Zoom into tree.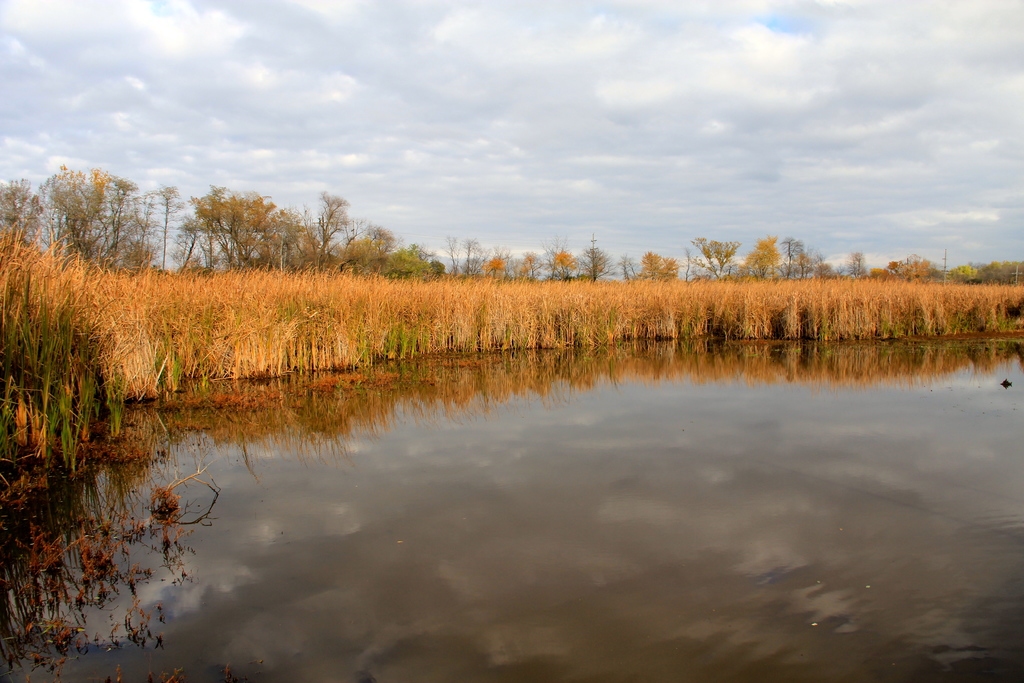
Zoom target: [689,235,743,279].
